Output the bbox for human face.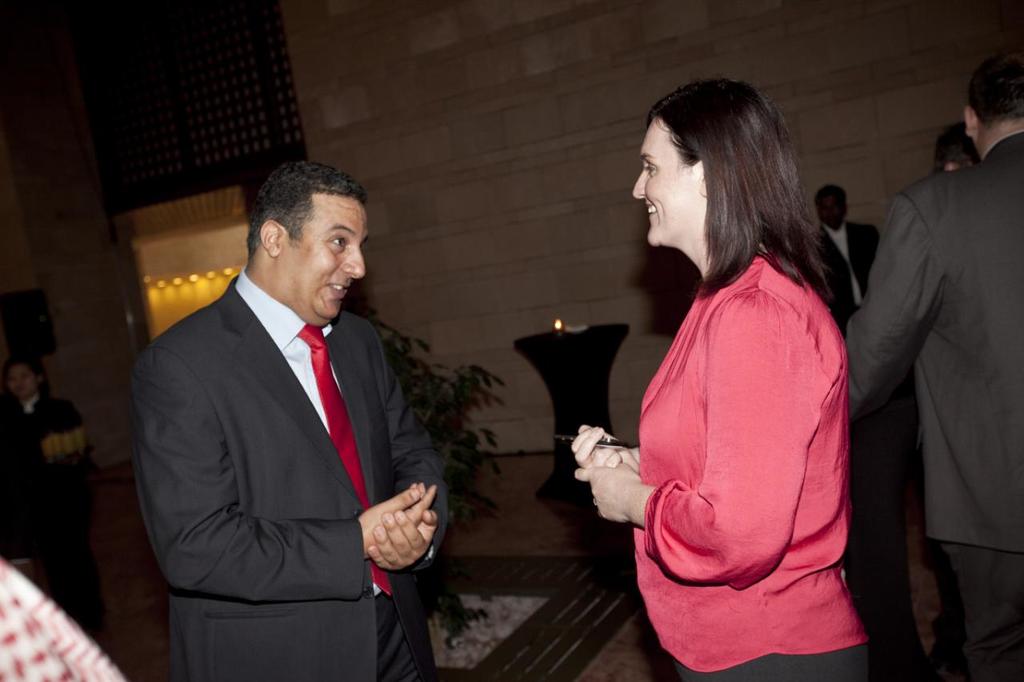
box=[274, 193, 366, 320].
